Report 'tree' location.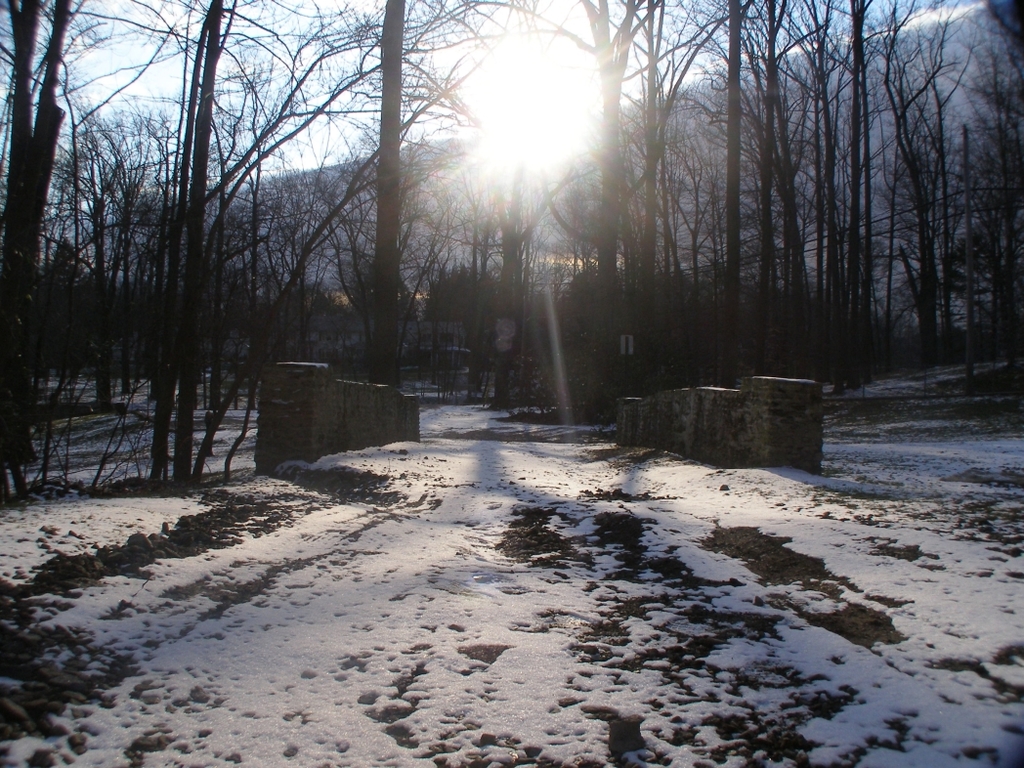
Report: <bbox>364, 0, 406, 394</bbox>.
